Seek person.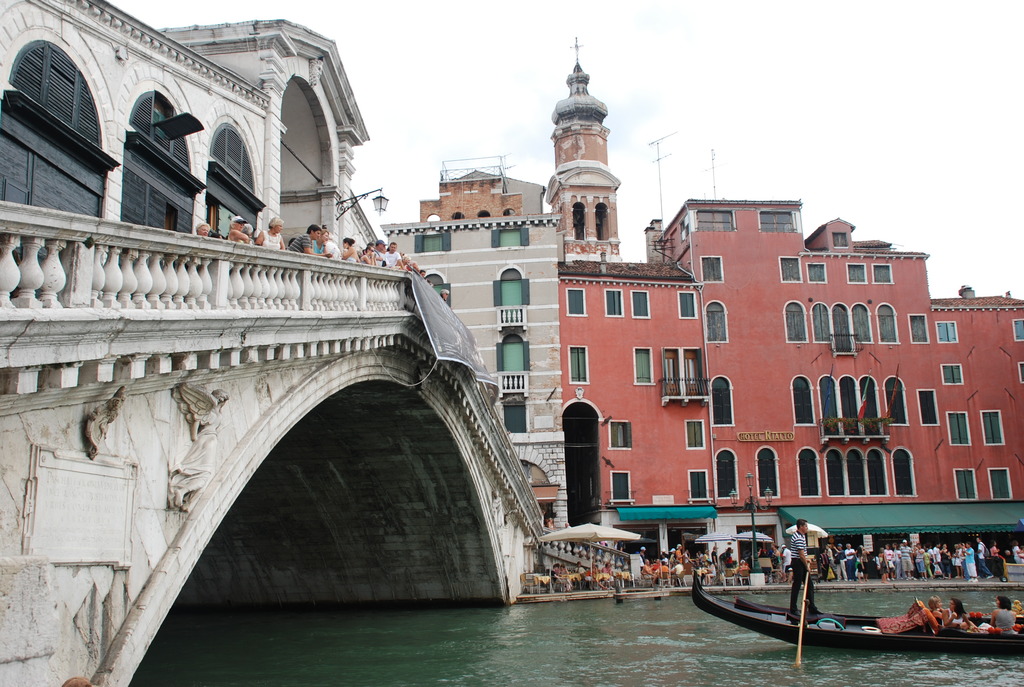
BBox(291, 223, 328, 258).
